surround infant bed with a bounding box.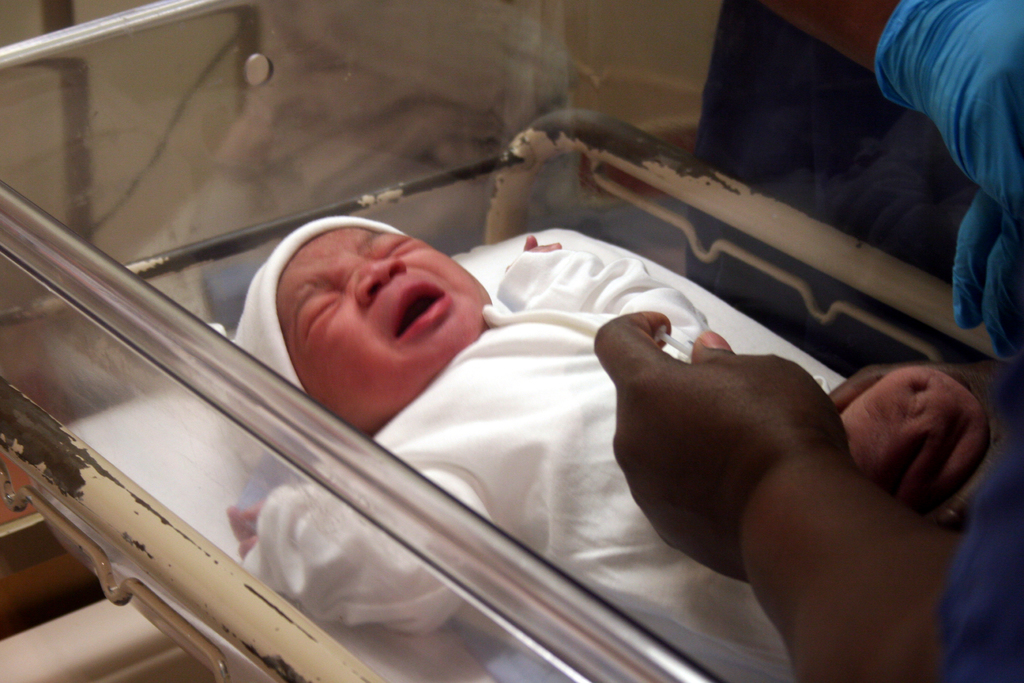
0/0/1012/682.
